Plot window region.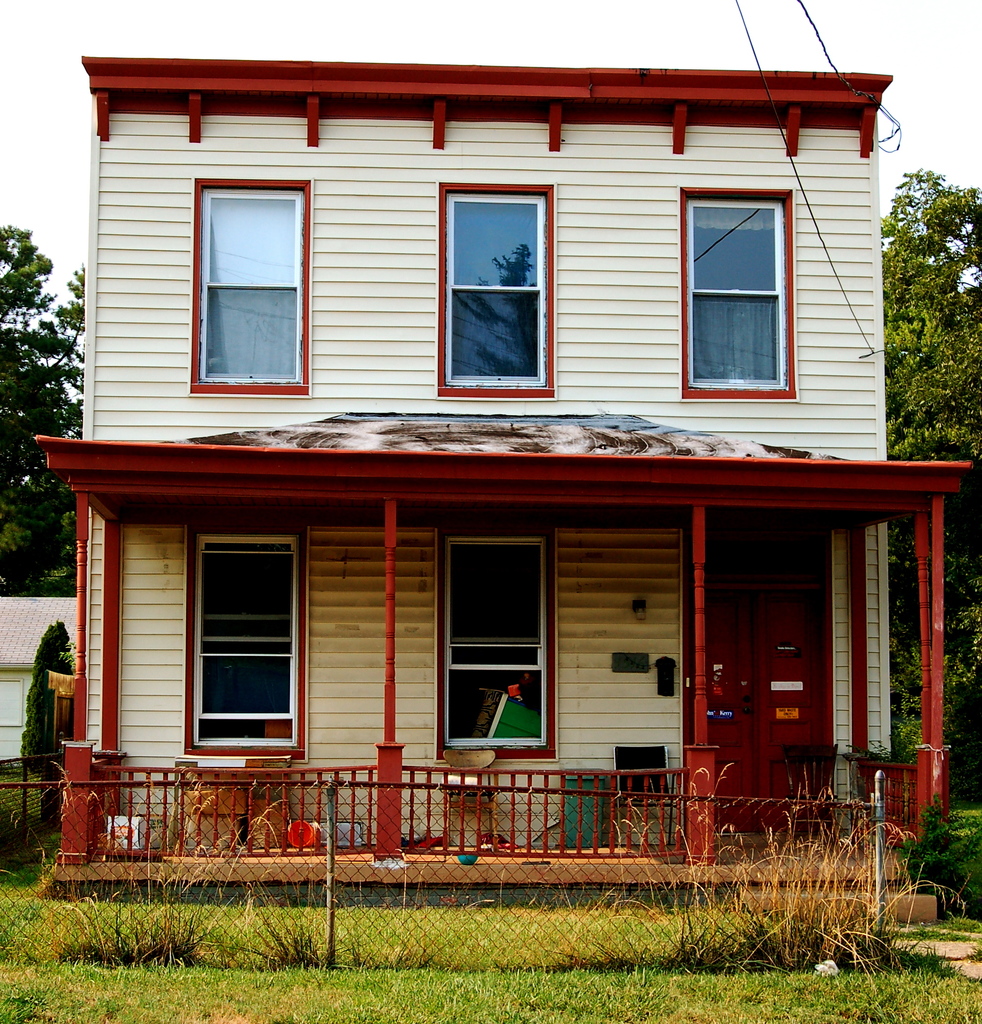
Plotted at select_region(434, 522, 562, 762).
